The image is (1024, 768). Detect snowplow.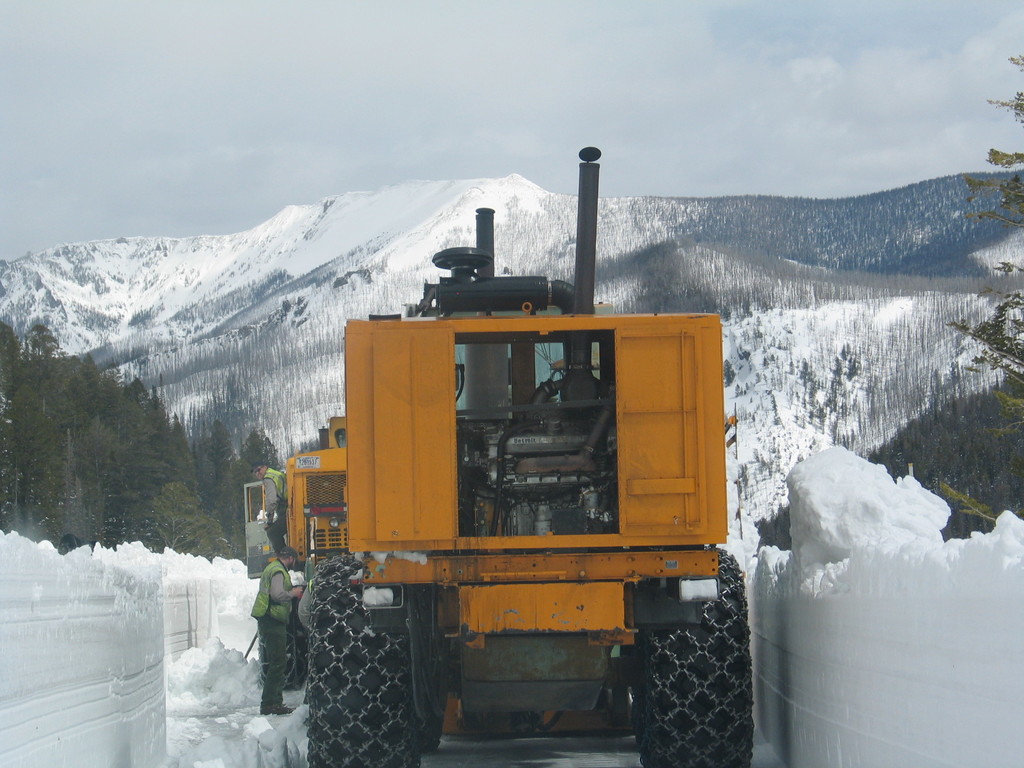
Detection: 241,144,758,767.
